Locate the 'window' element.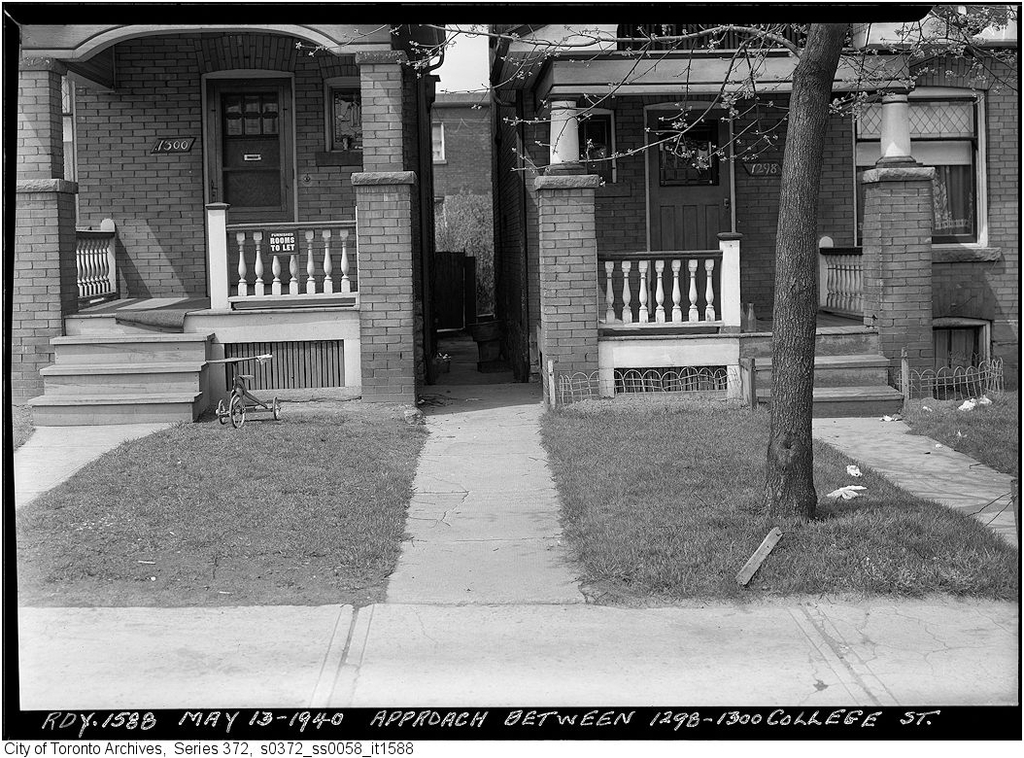
Element bbox: region(836, 92, 1010, 265).
